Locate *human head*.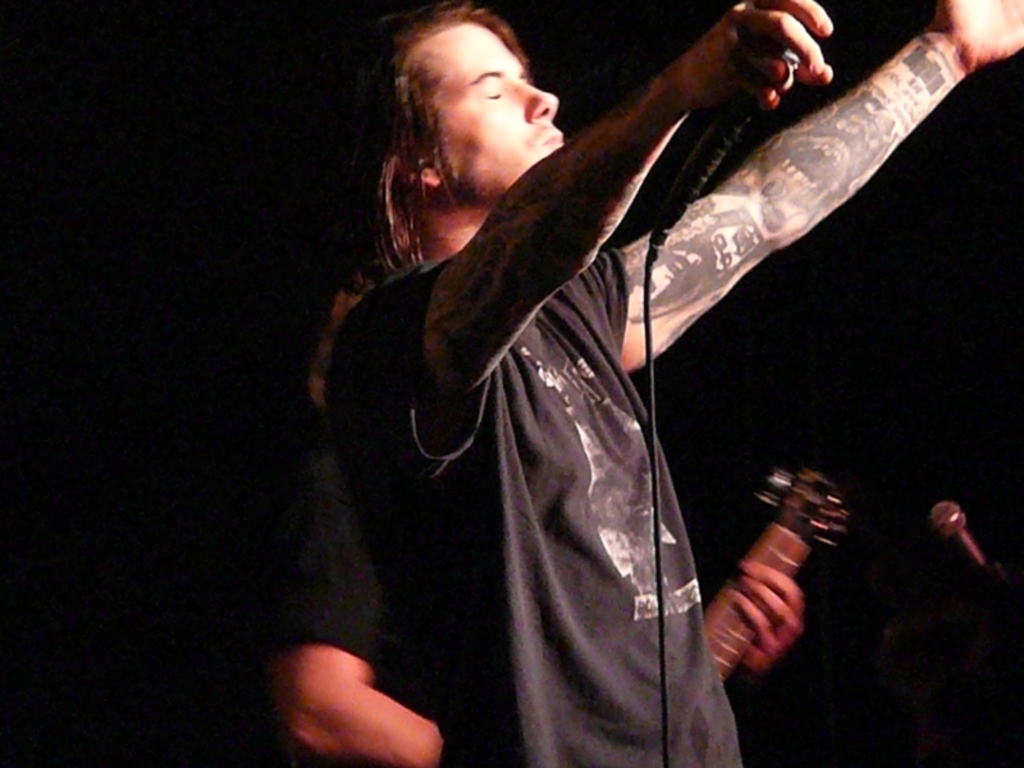
Bounding box: box(384, 12, 575, 205).
